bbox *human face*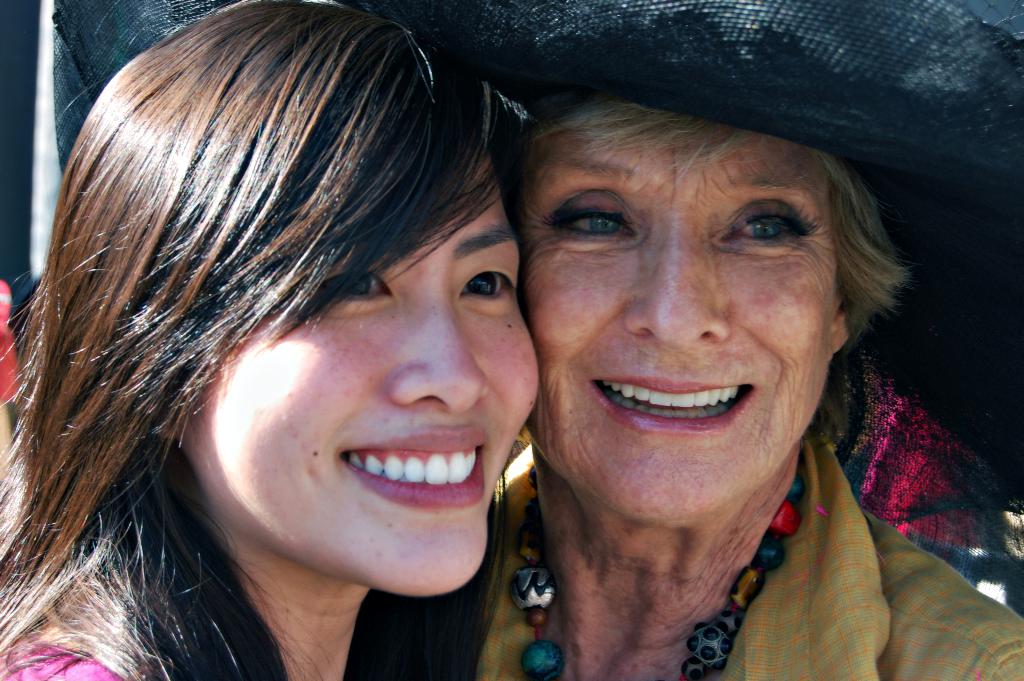
BBox(518, 117, 831, 516)
